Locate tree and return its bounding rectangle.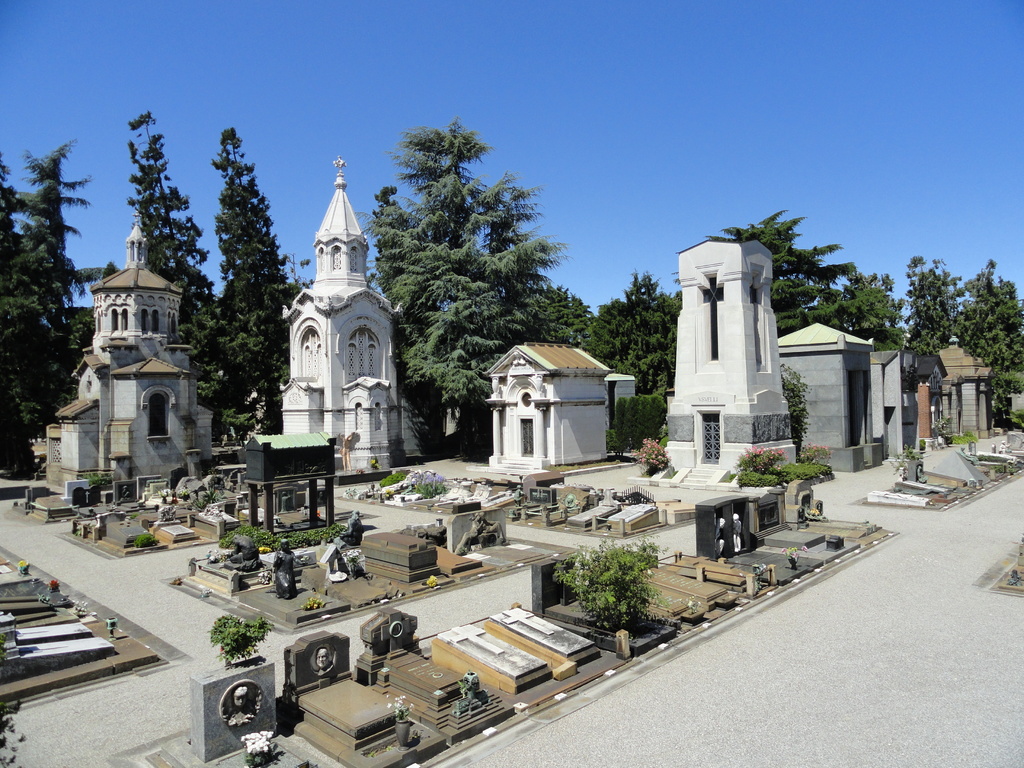
[x1=556, y1=534, x2=655, y2=627].
